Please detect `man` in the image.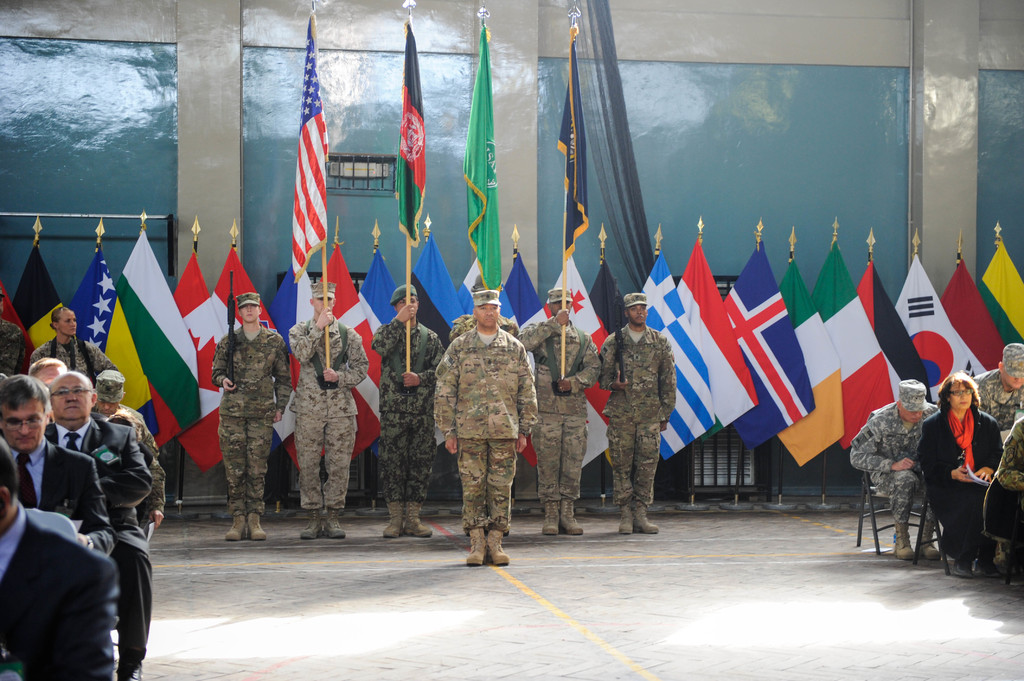
box=[286, 279, 370, 540].
